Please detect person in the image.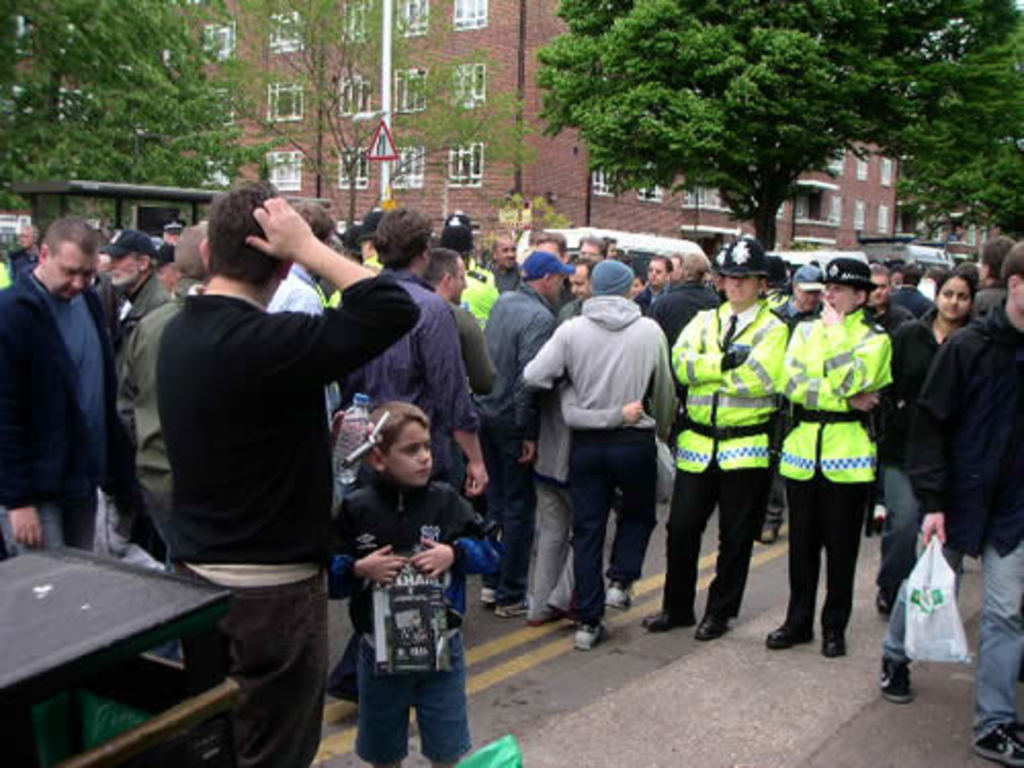
bbox=[326, 207, 492, 700].
